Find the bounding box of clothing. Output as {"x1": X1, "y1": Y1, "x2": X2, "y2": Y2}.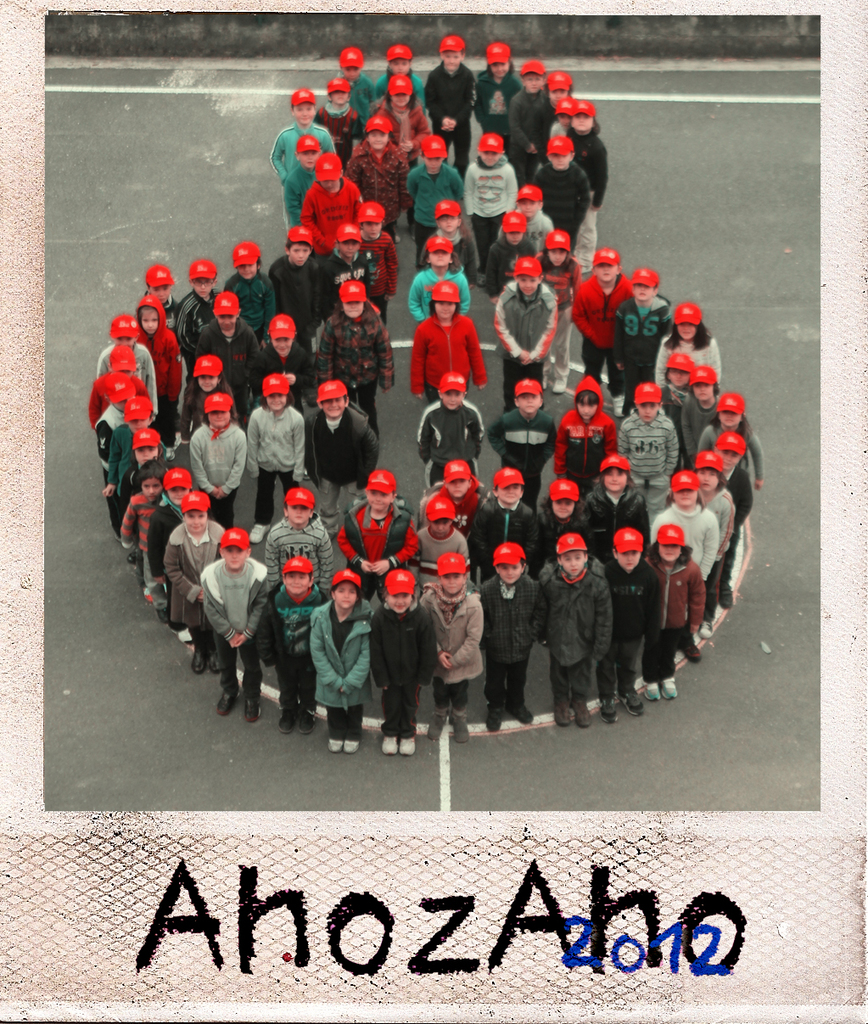
{"x1": 694, "y1": 488, "x2": 740, "y2": 551}.
